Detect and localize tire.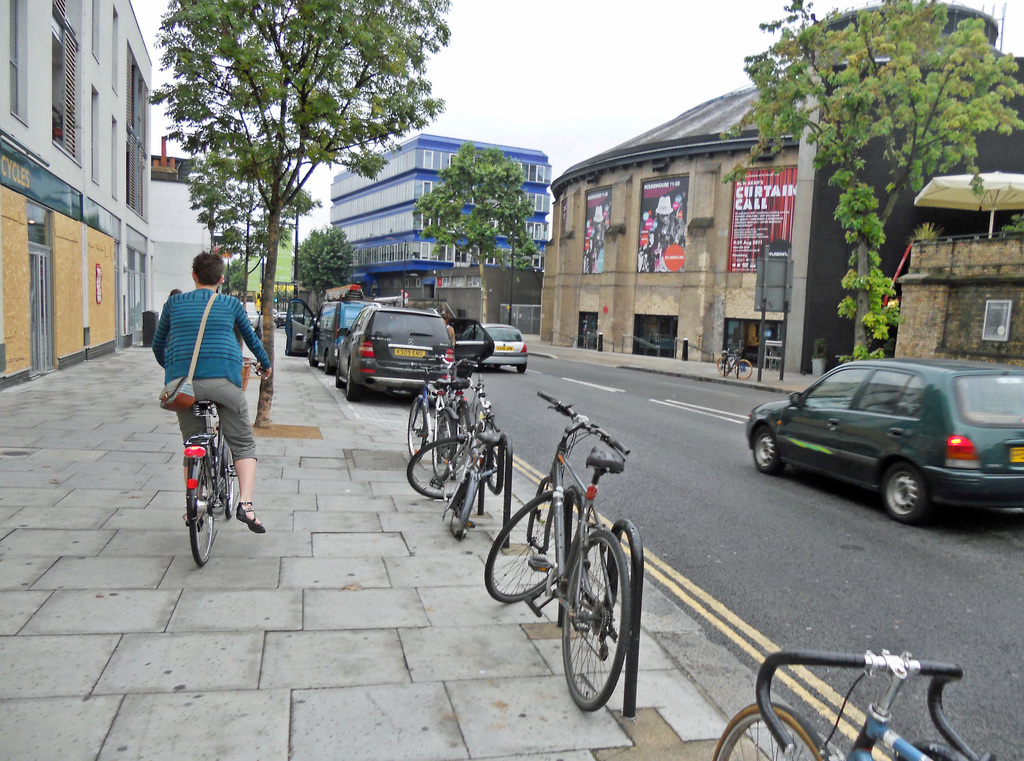
Localized at select_region(325, 352, 332, 373).
